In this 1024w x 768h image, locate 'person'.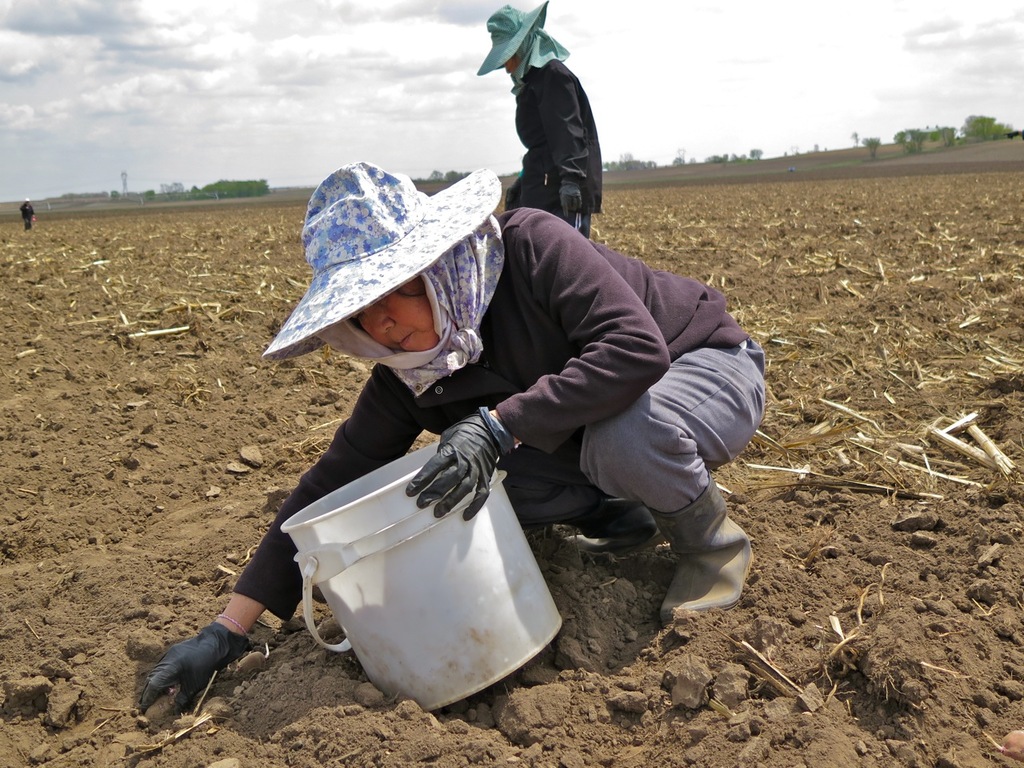
Bounding box: locate(18, 193, 34, 229).
